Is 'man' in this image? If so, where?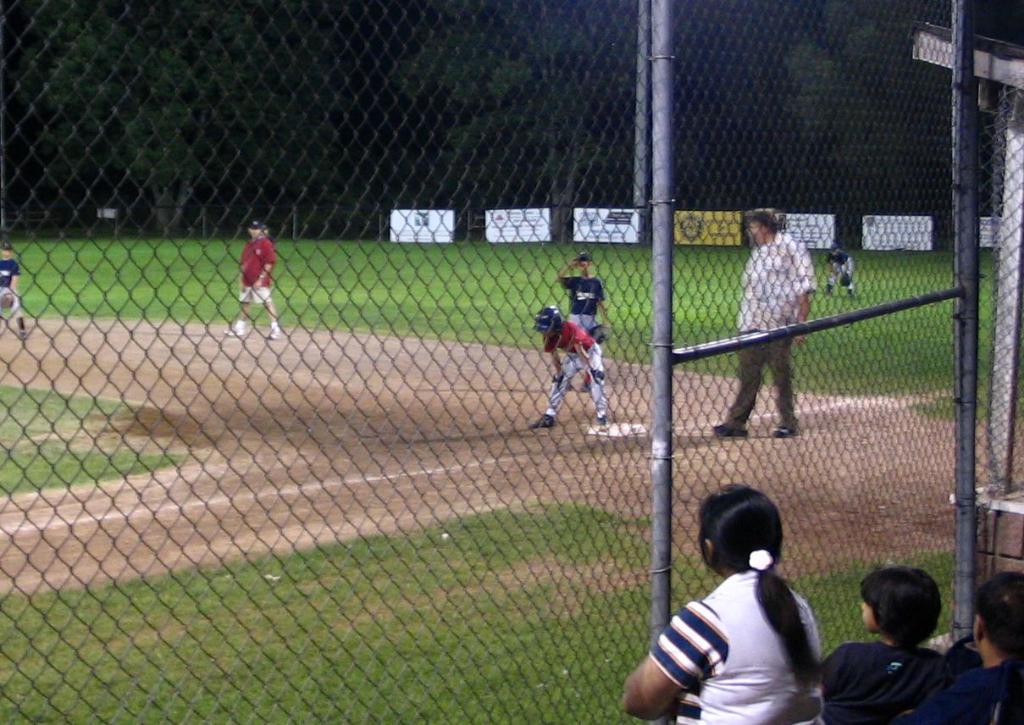
Yes, at [712,210,819,443].
